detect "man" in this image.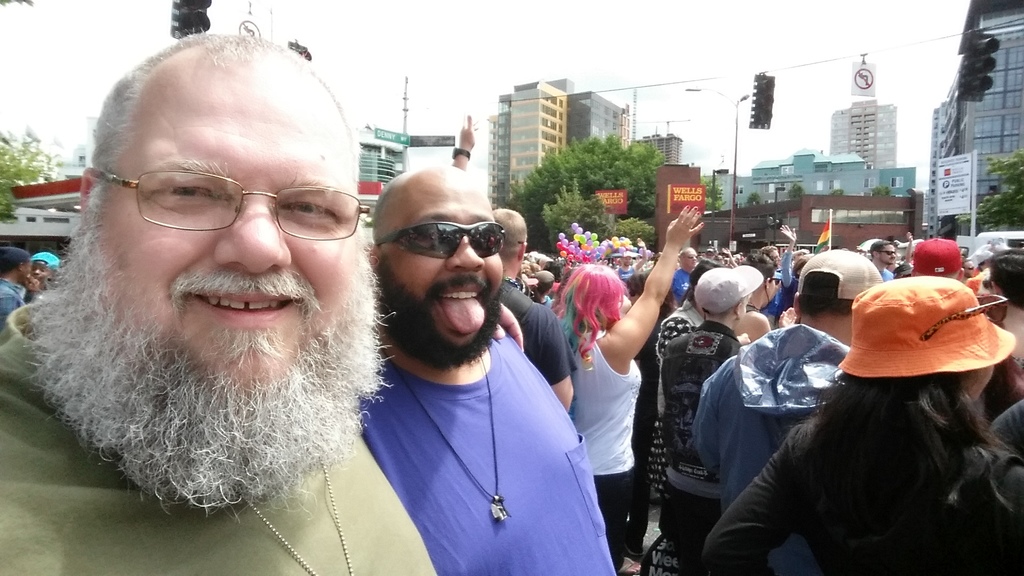
Detection: BBox(356, 161, 615, 575).
